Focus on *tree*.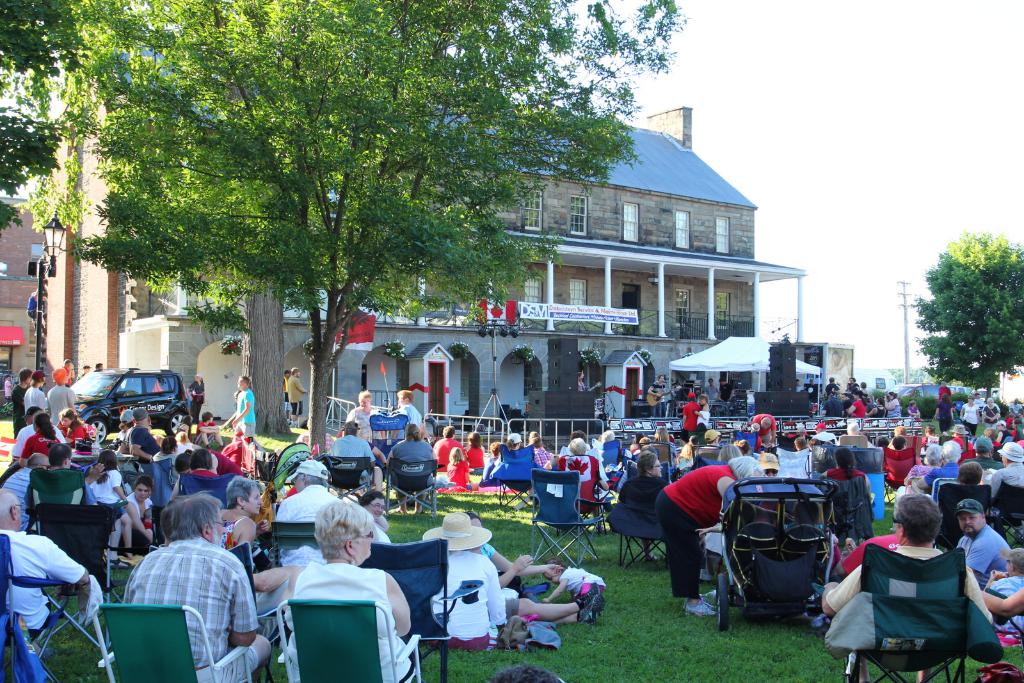
Focused at pyautogui.locateOnScreen(0, 0, 88, 241).
